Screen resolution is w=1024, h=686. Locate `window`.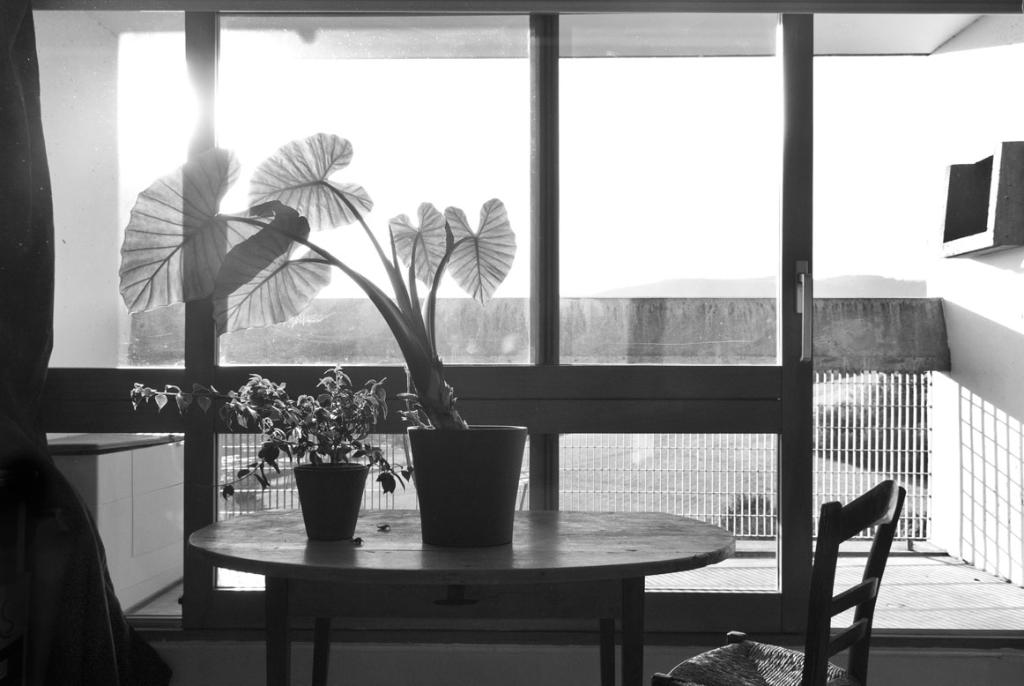
53 33 983 593.
